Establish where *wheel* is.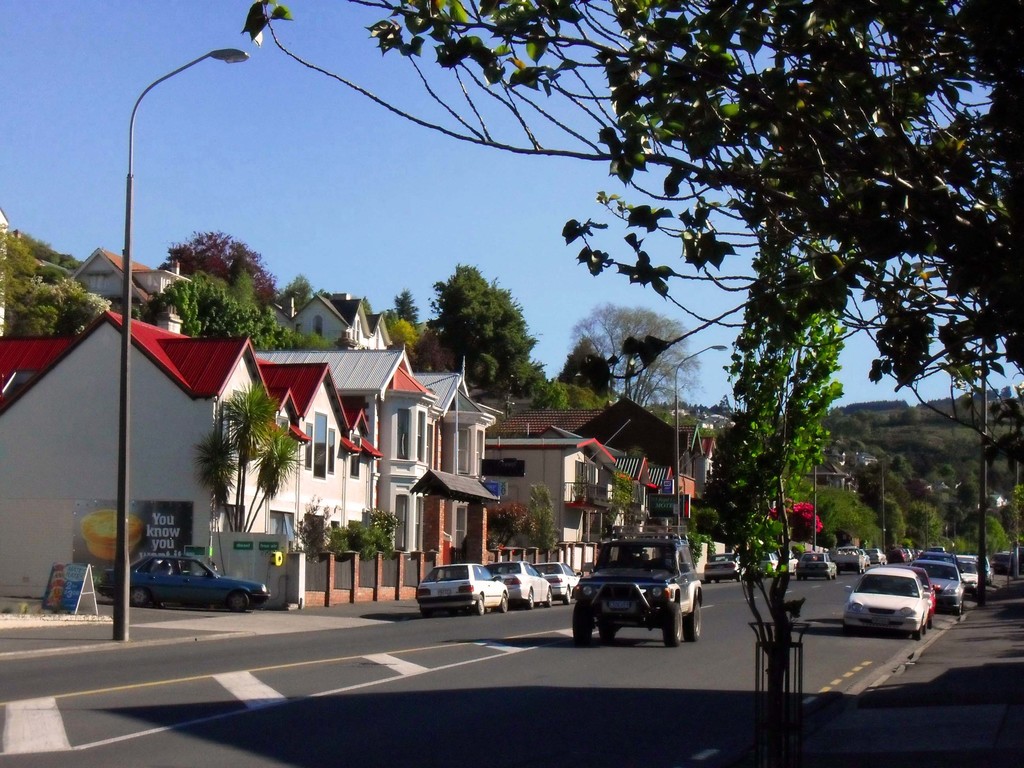
Established at (x1=129, y1=591, x2=152, y2=607).
